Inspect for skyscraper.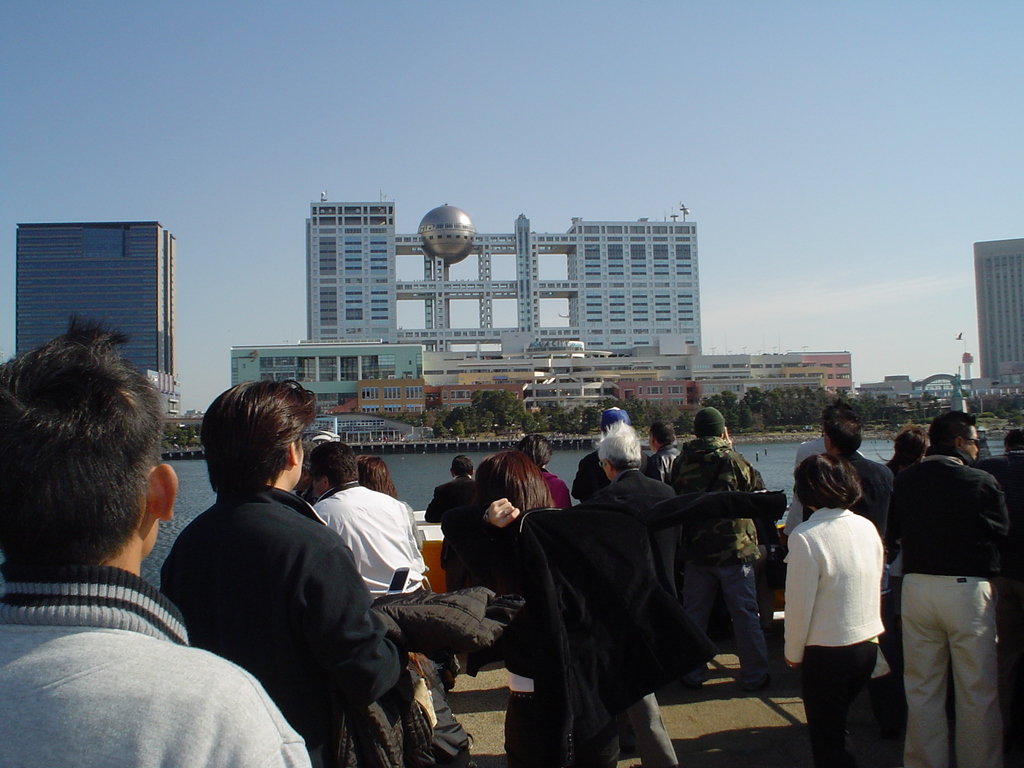
Inspection: locate(16, 215, 193, 366).
